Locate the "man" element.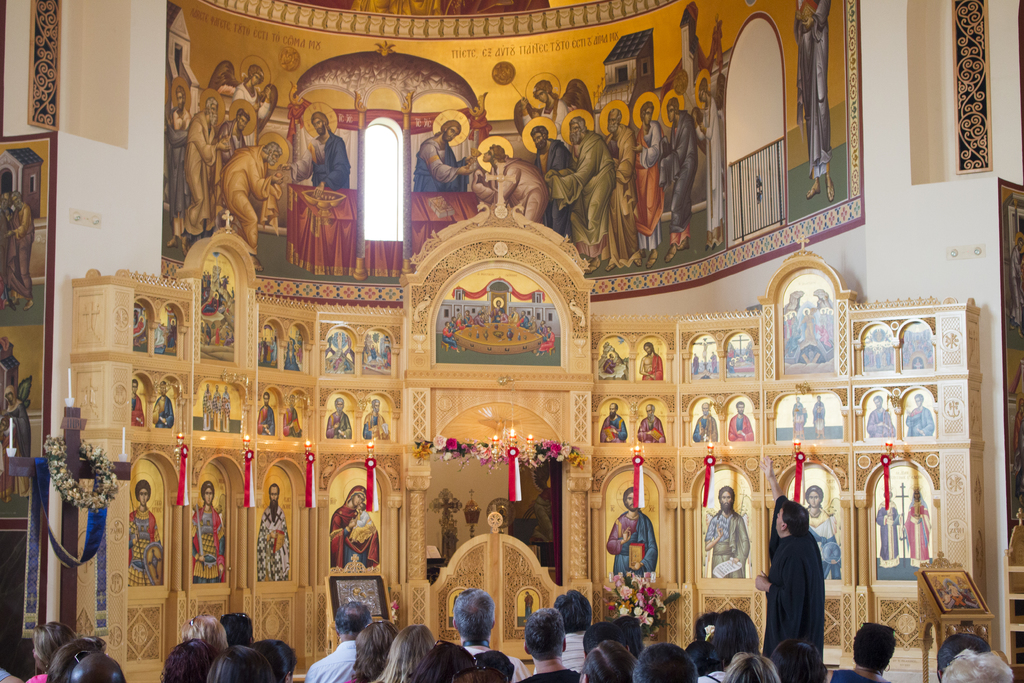
Element bbox: <region>605, 483, 658, 574</region>.
